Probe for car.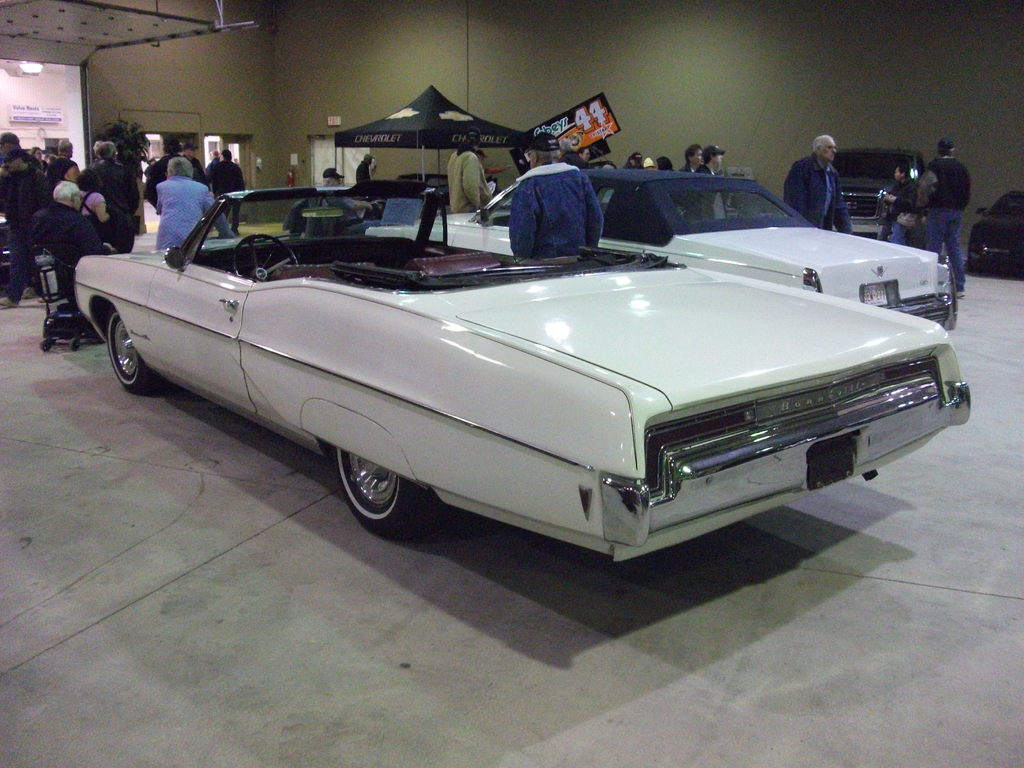
Probe result: (961,189,1022,278).
